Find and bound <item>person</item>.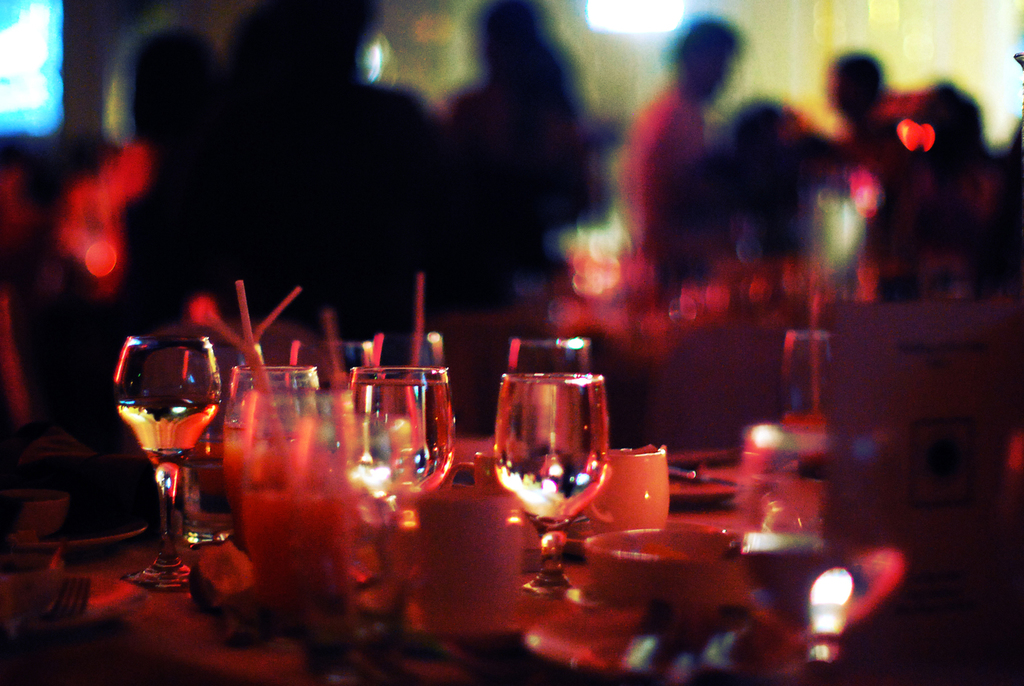
Bound: 623, 33, 741, 283.
